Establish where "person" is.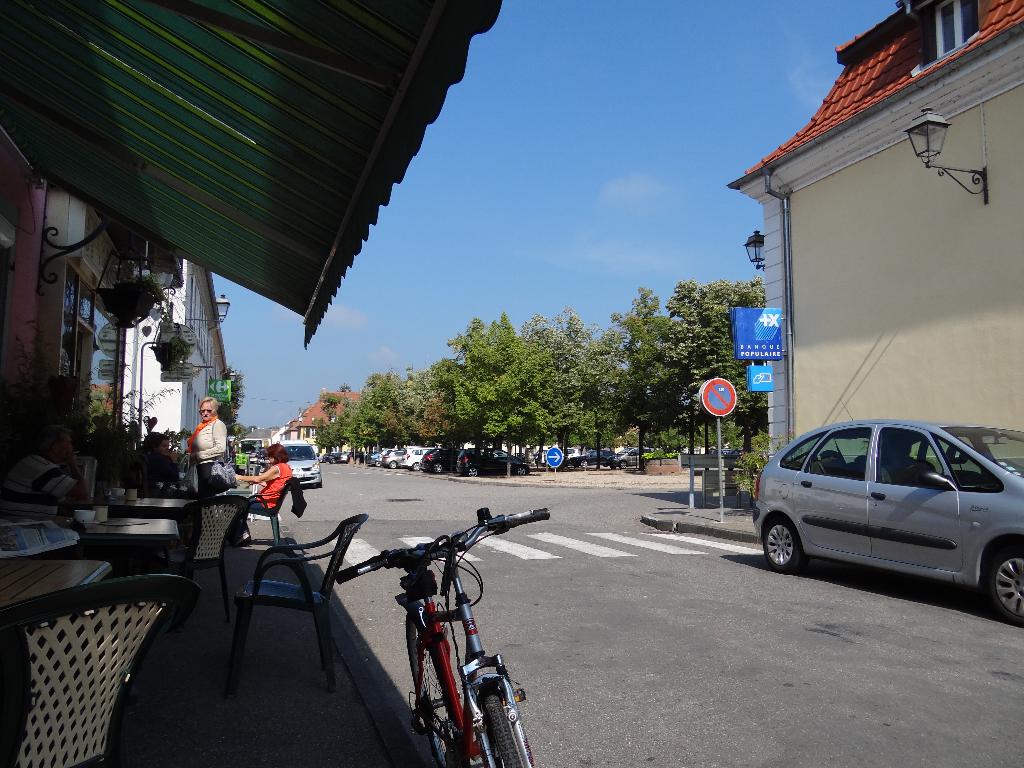
Established at {"left": 191, "top": 395, "right": 223, "bottom": 503}.
